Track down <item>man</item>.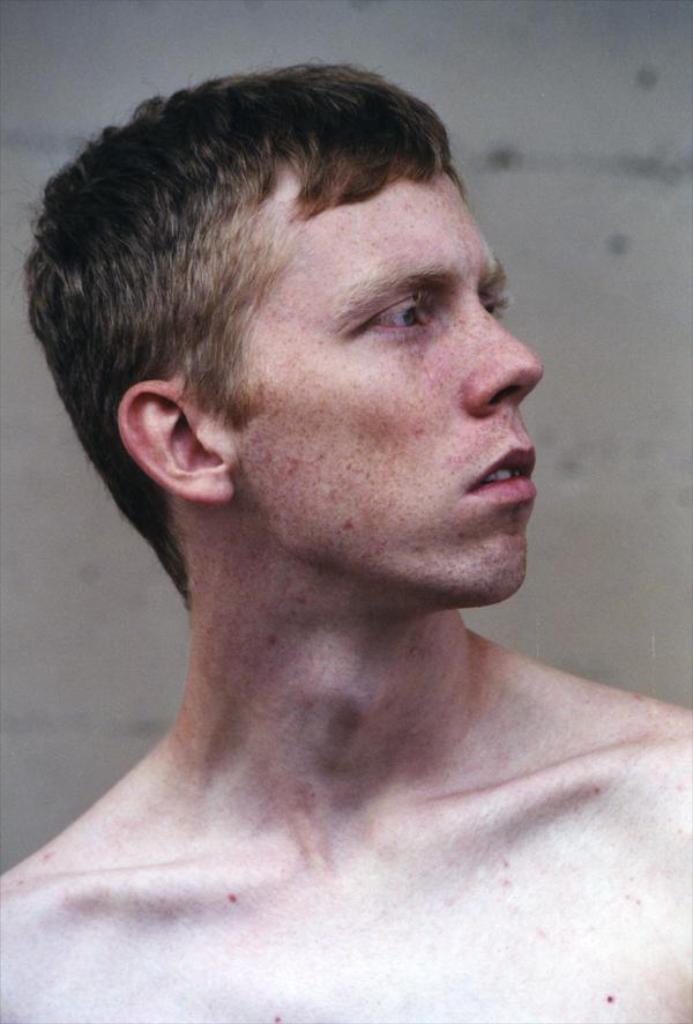
Tracked to 0,57,692,1023.
